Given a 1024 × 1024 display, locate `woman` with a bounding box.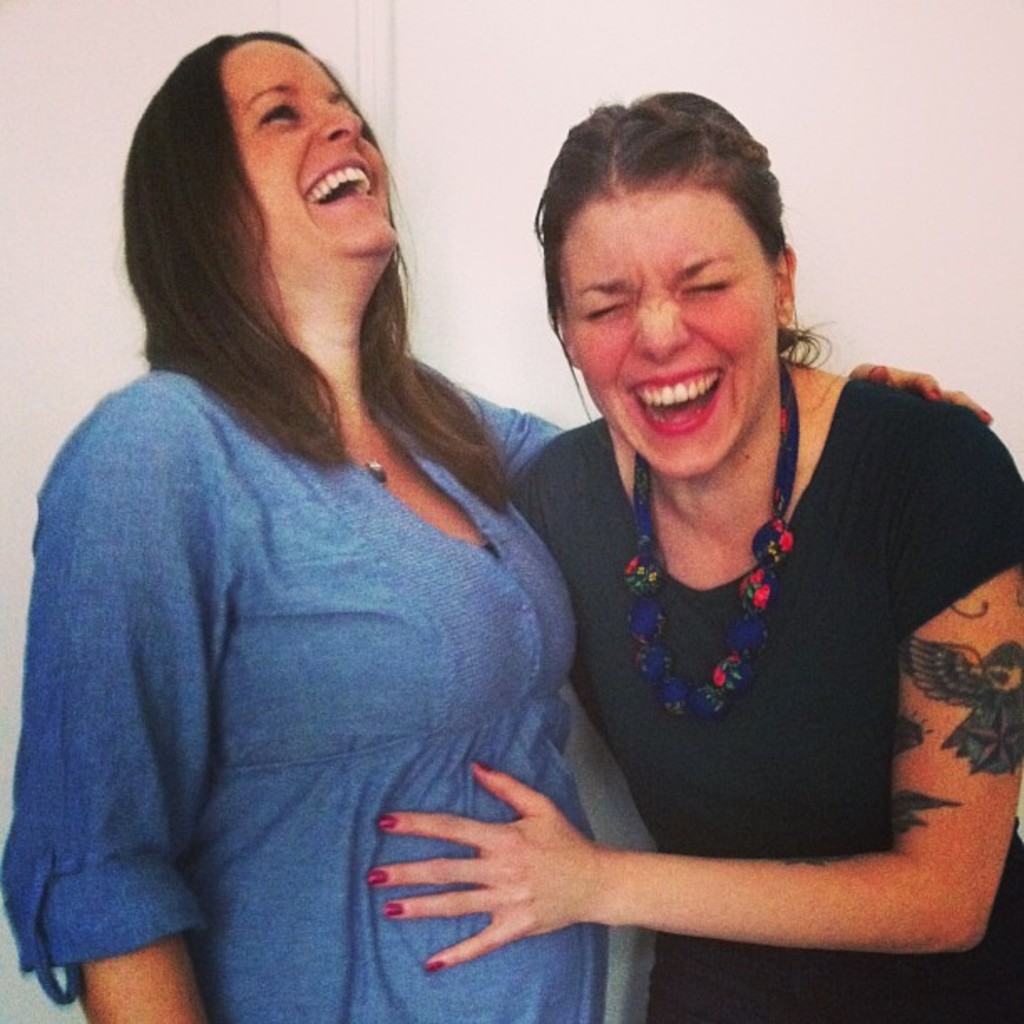
Located: crop(365, 55, 1022, 1022).
